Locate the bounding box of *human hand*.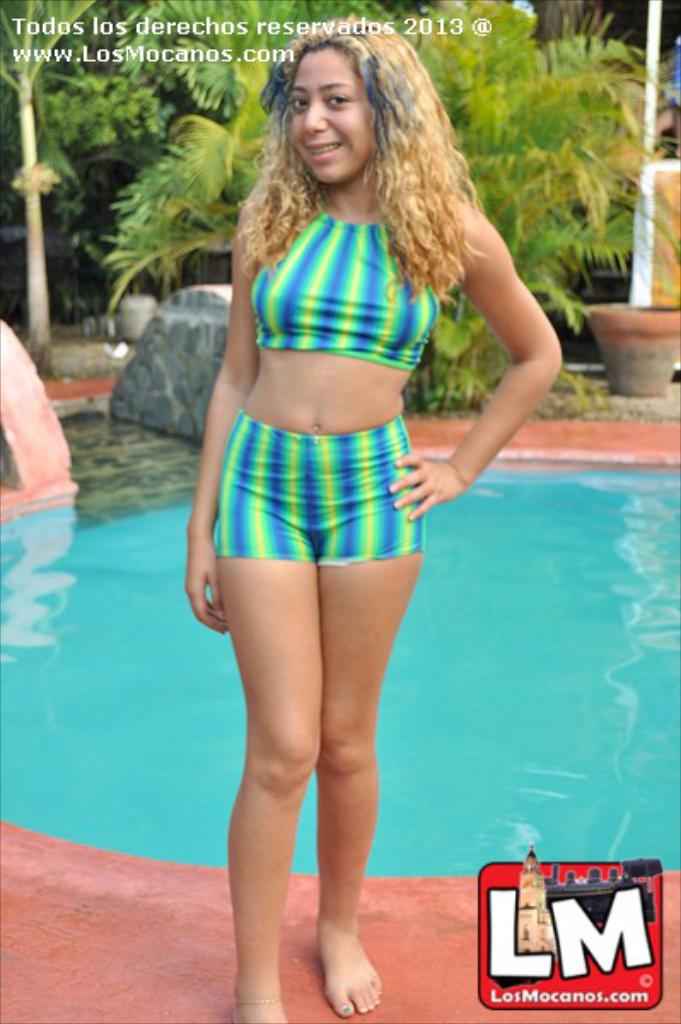
Bounding box: {"left": 183, "top": 536, "right": 232, "bottom": 633}.
